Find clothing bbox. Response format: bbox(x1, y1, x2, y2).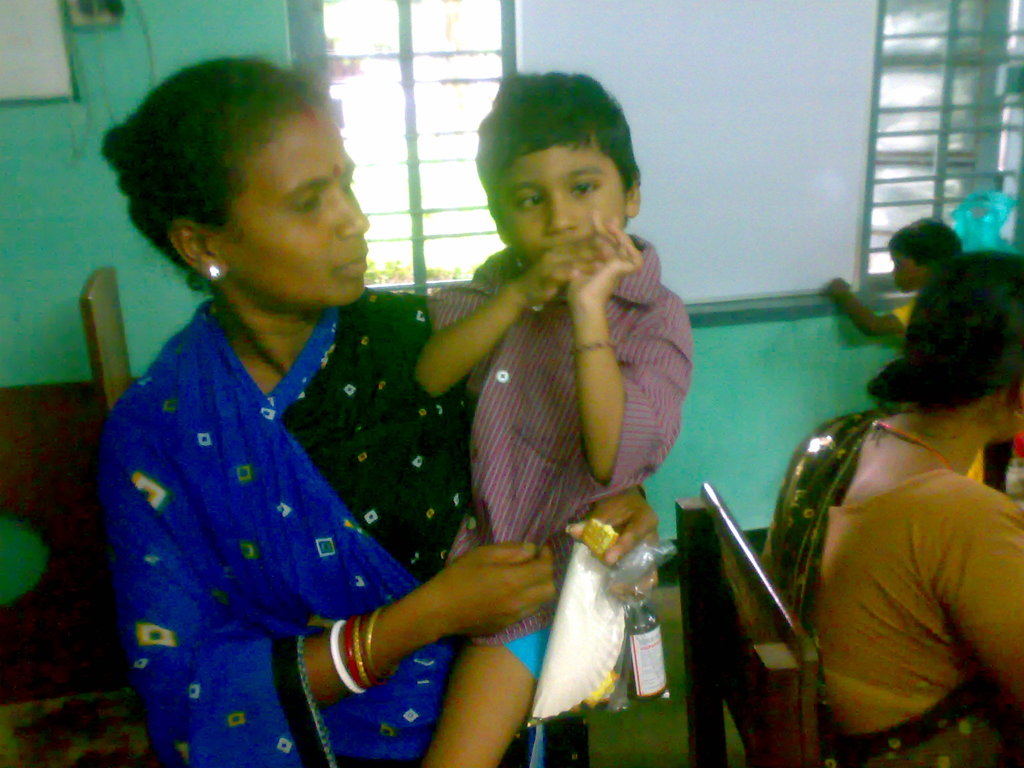
bbox(26, 56, 559, 767).
